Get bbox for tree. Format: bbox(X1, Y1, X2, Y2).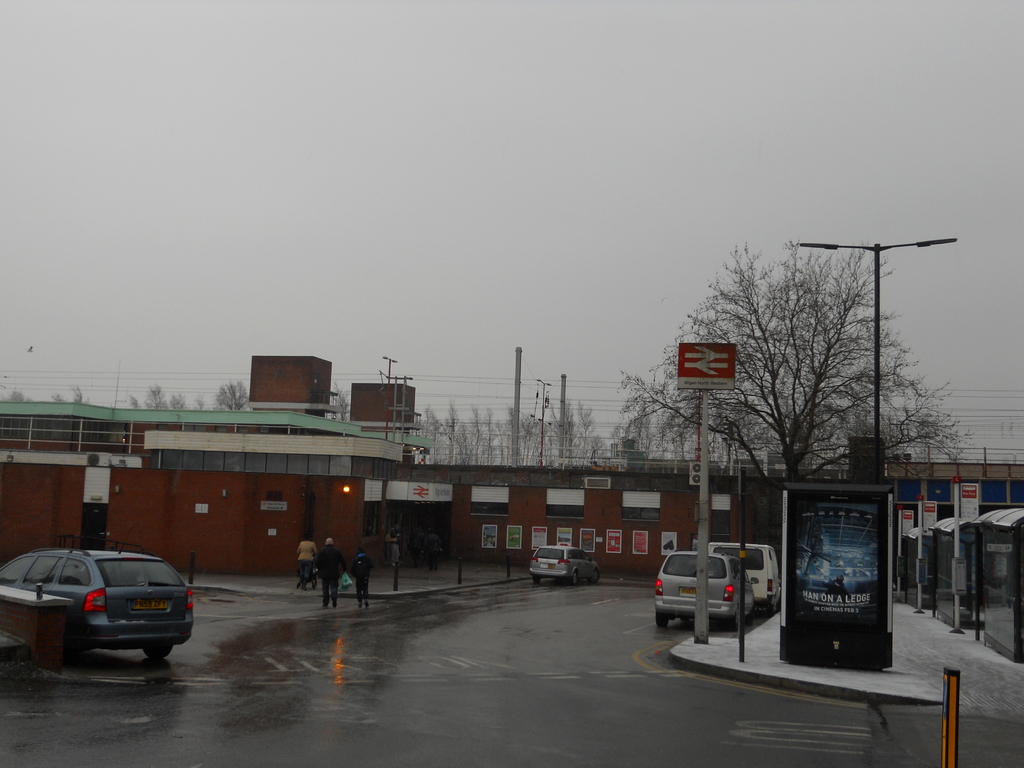
bbox(436, 396, 497, 466).
